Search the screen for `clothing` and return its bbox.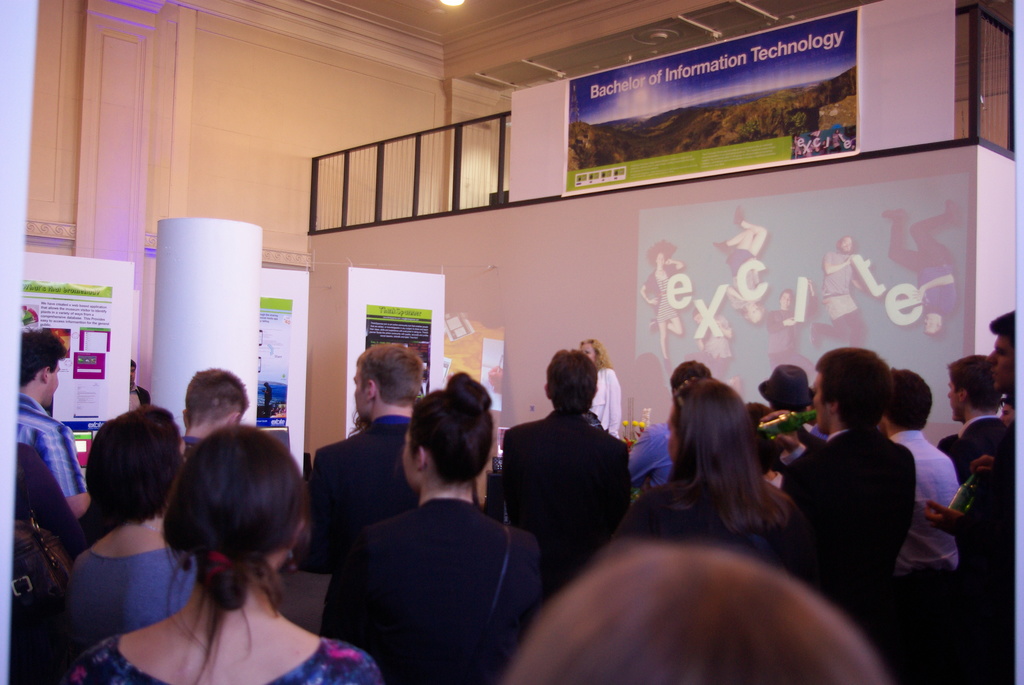
Found: box=[589, 363, 621, 435].
